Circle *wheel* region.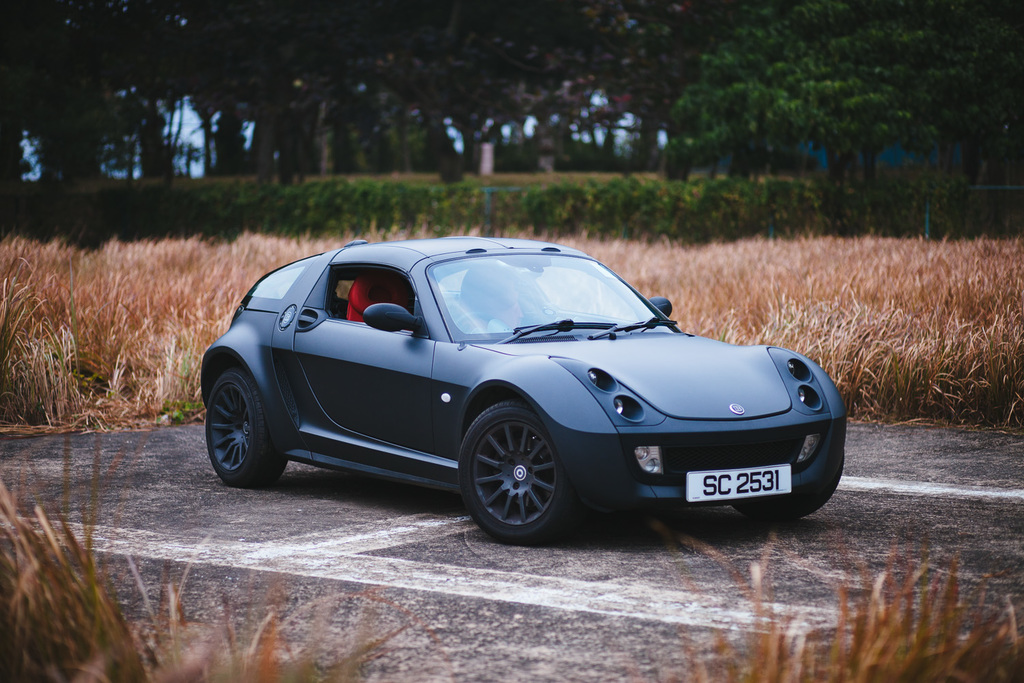
Region: crop(461, 413, 570, 534).
